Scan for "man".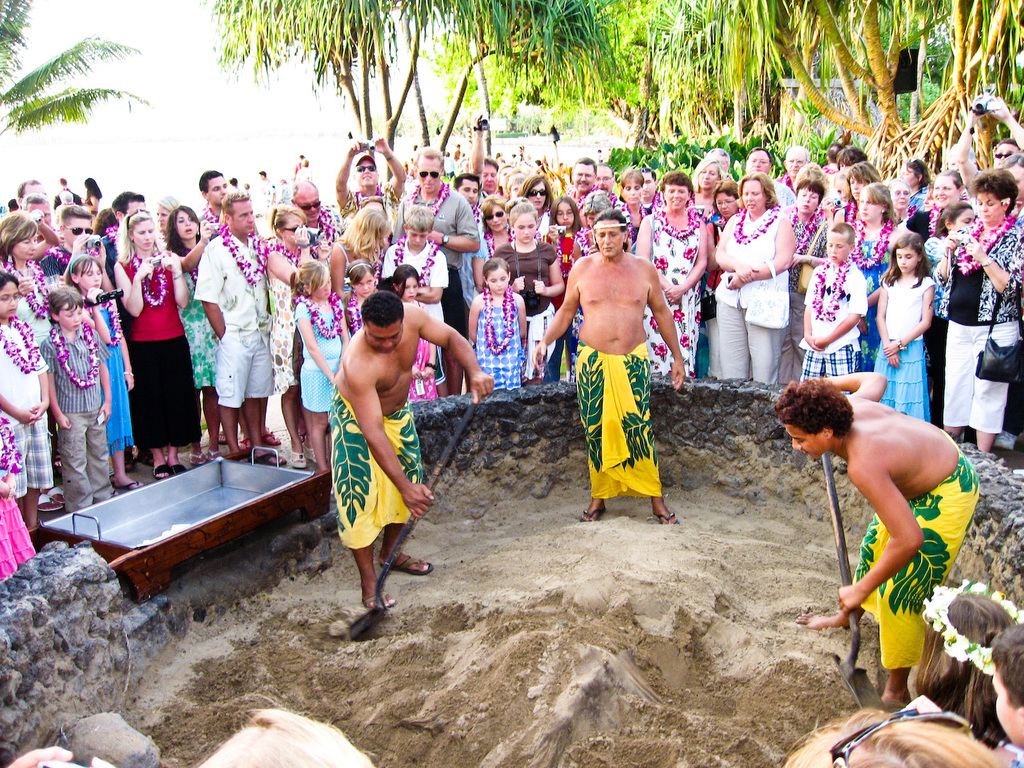
Scan result: select_region(591, 160, 614, 198).
